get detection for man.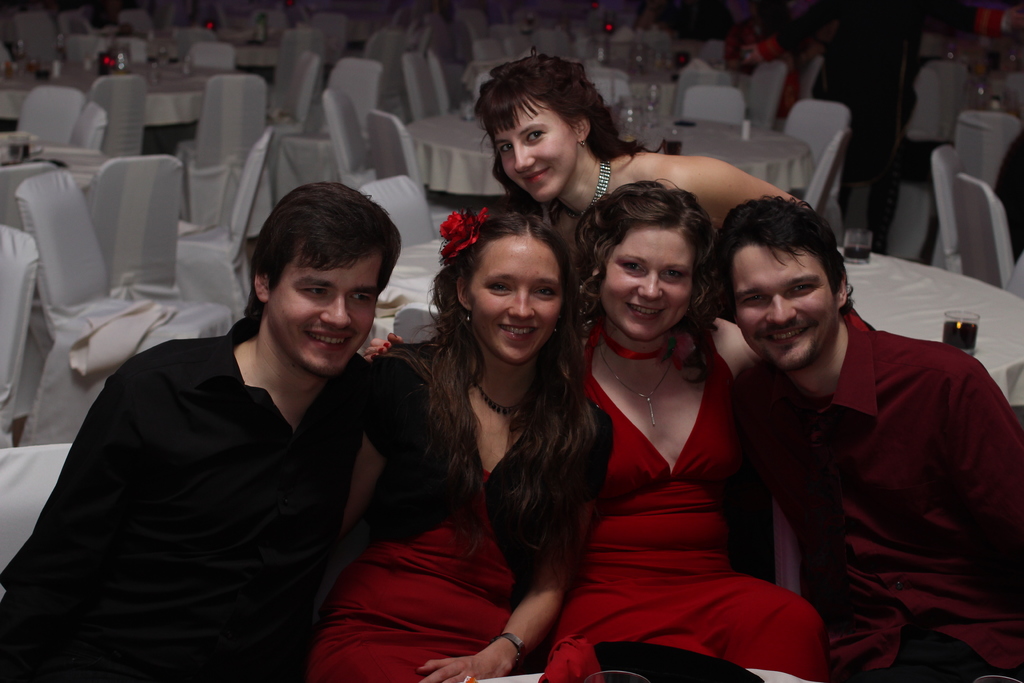
Detection: BBox(699, 197, 1000, 666).
